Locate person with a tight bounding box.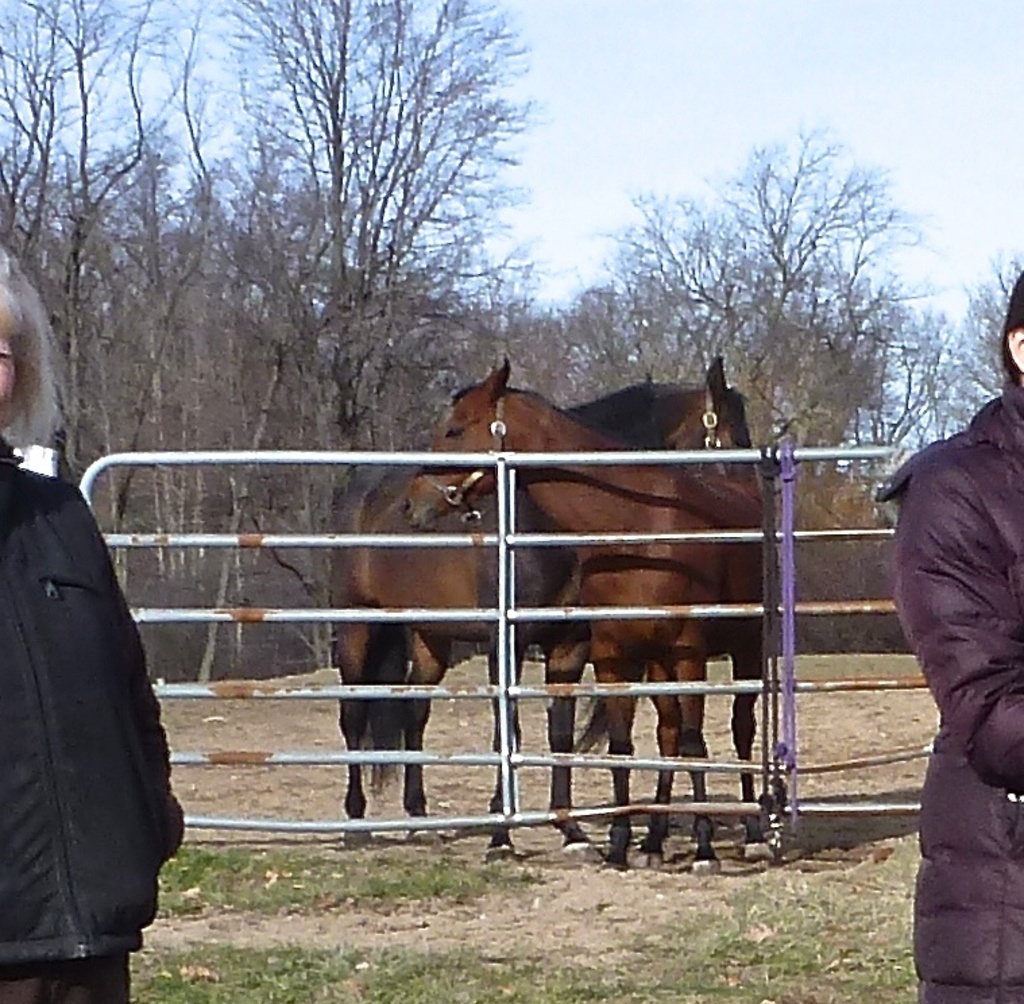
[0,270,189,999].
